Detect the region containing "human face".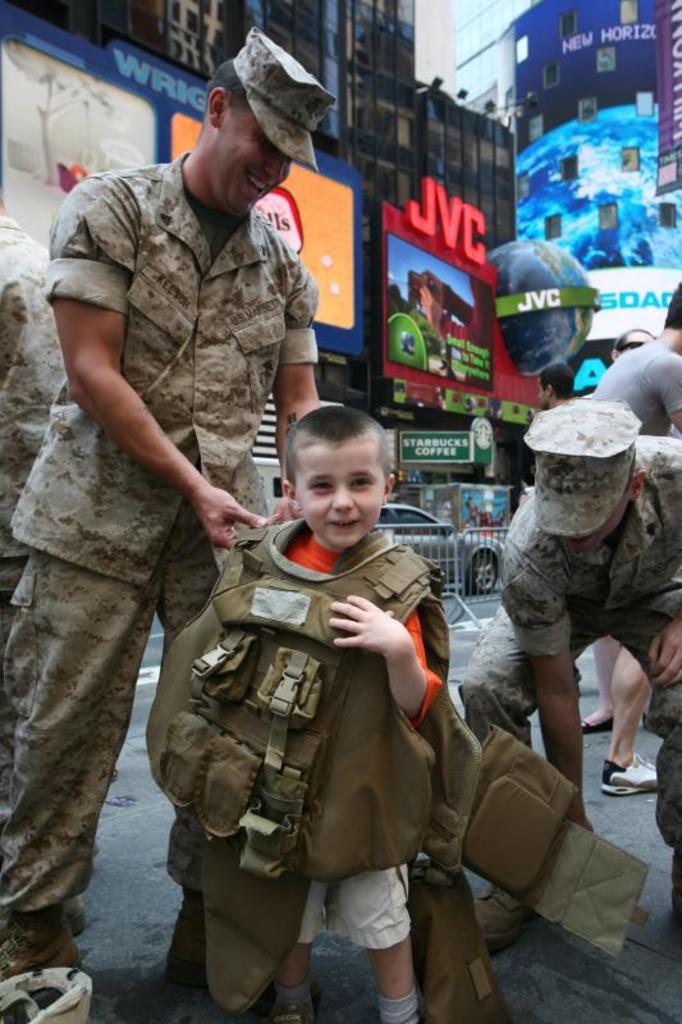
{"x1": 205, "y1": 110, "x2": 289, "y2": 218}.
